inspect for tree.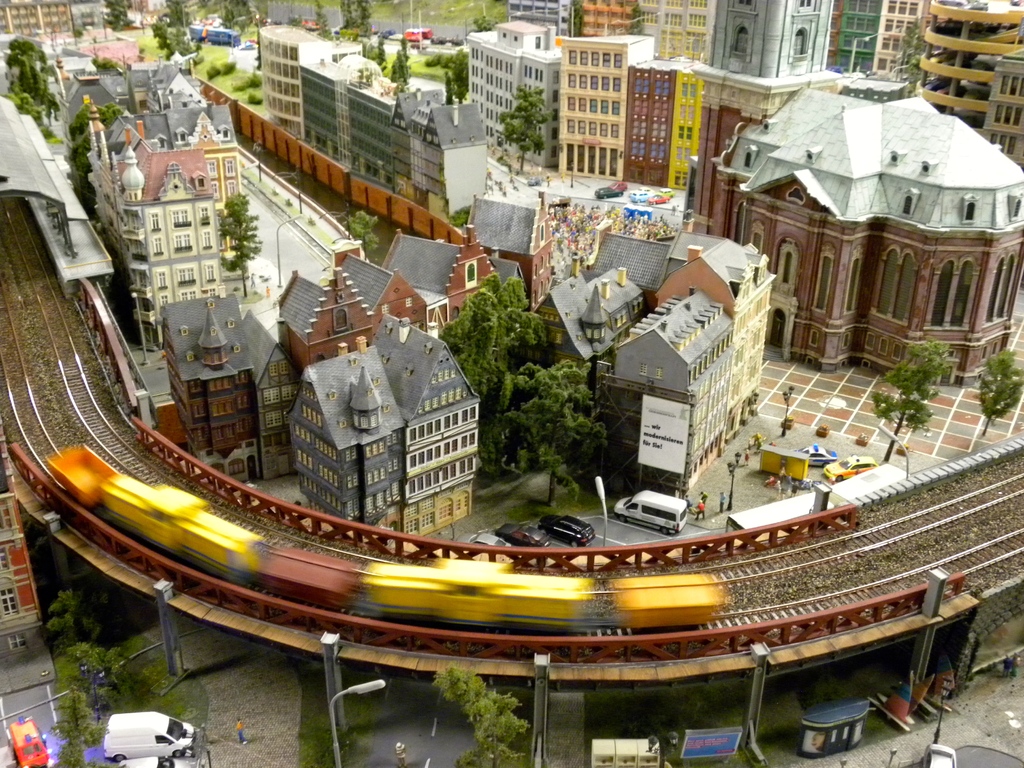
Inspection: 371, 30, 396, 86.
